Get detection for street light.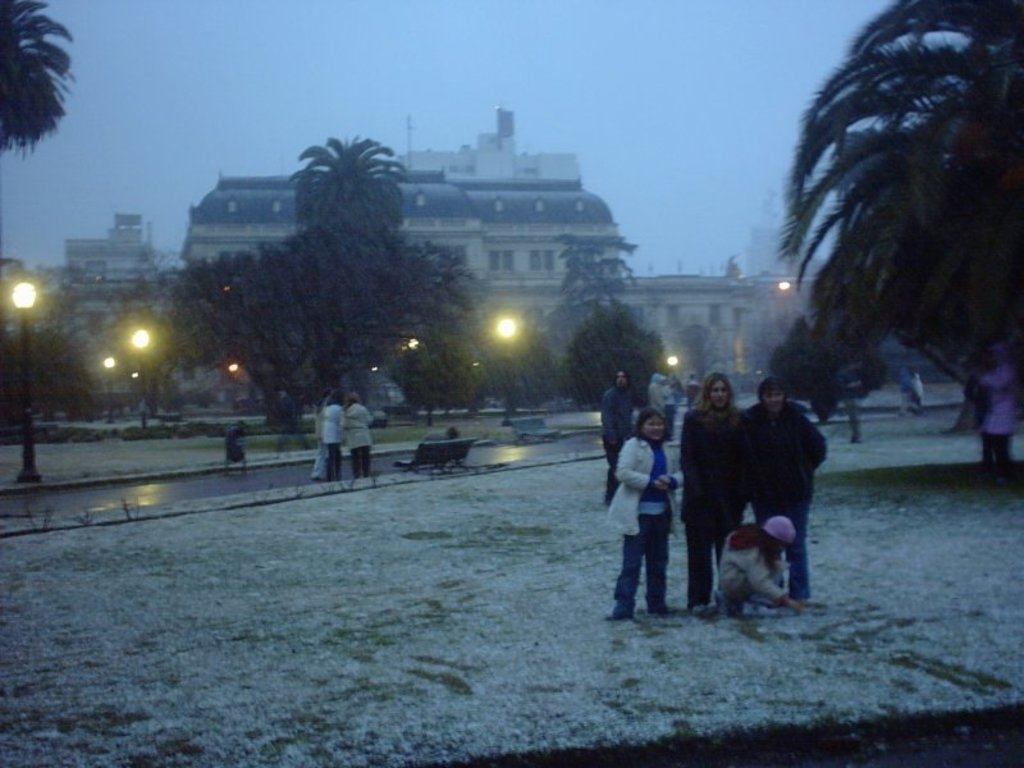
Detection: {"x1": 131, "y1": 325, "x2": 152, "y2": 422}.
